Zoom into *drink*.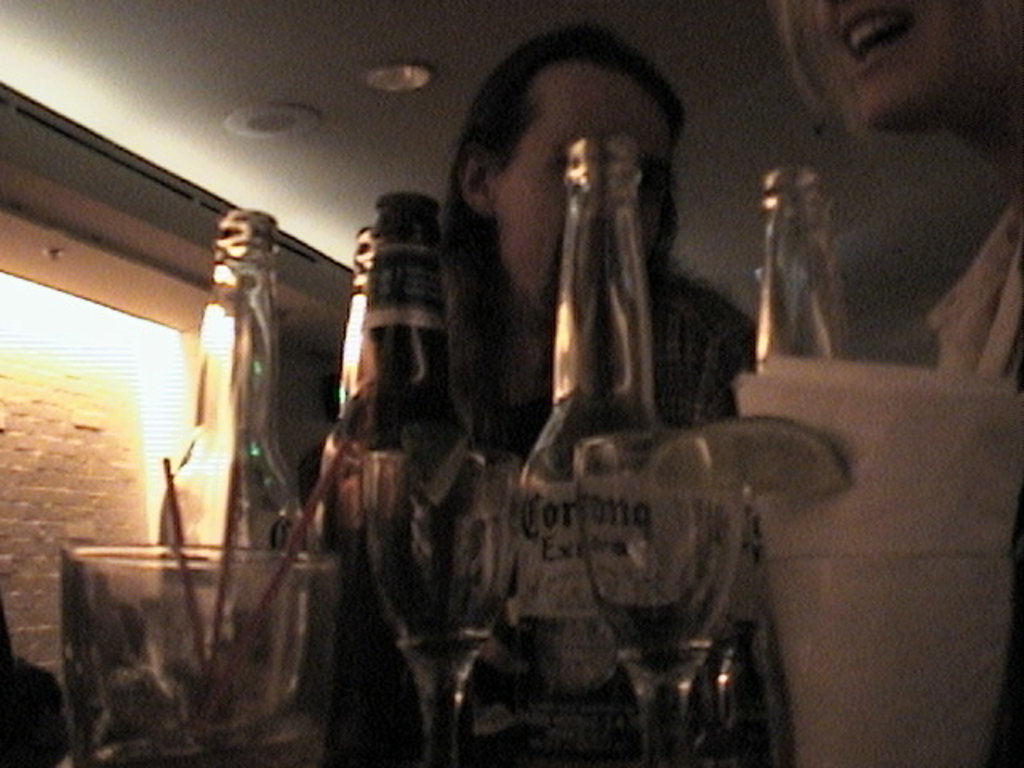
Zoom target: [x1=709, y1=614, x2=774, y2=766].
